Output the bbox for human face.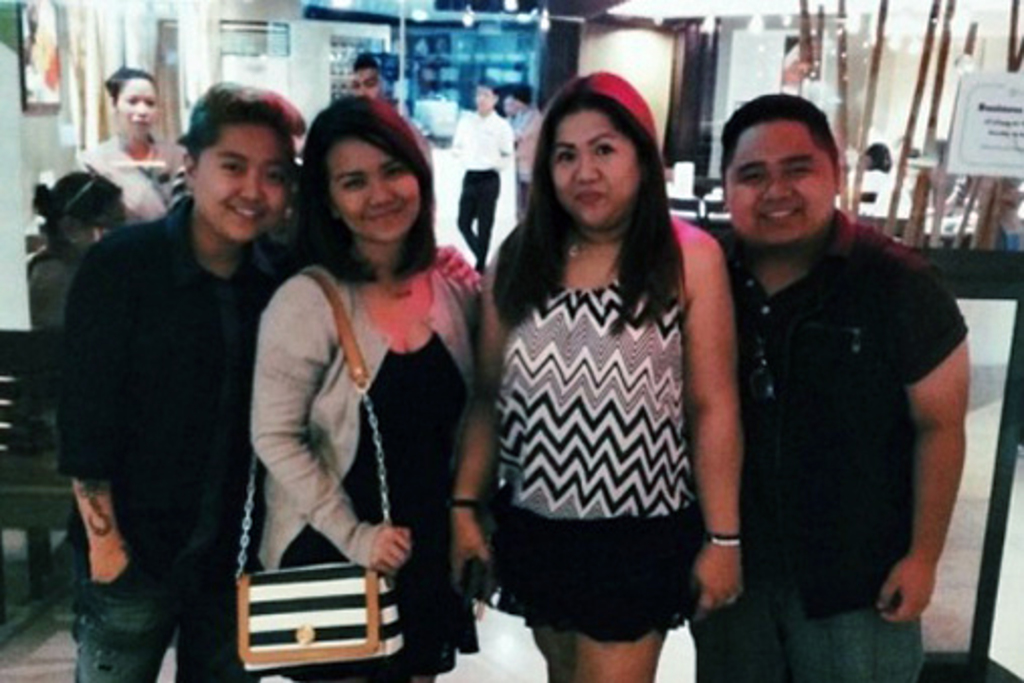
bbox=(475, 83, 495, 117).
